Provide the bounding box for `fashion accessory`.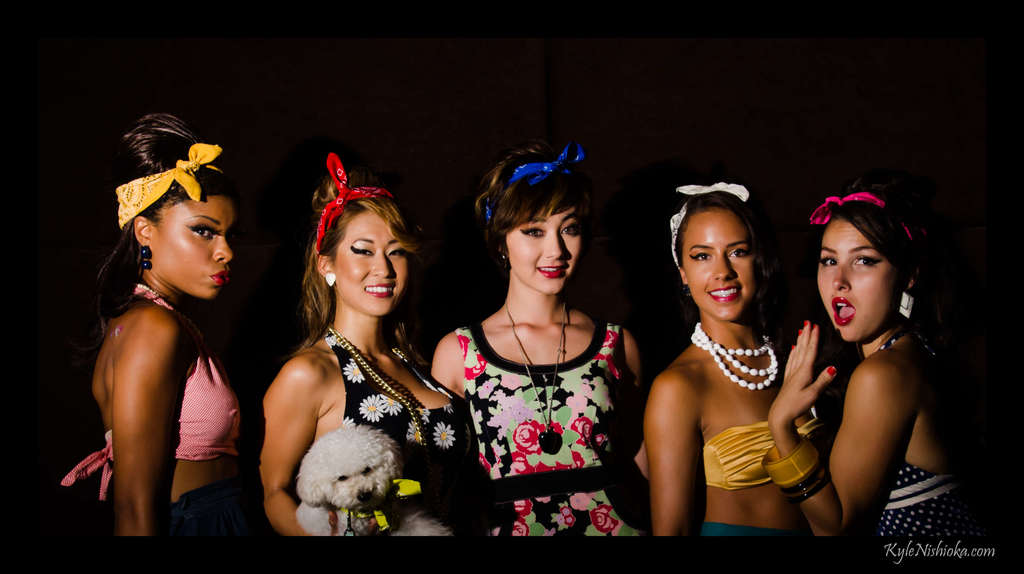
<box>667,178,753,270</box>.
